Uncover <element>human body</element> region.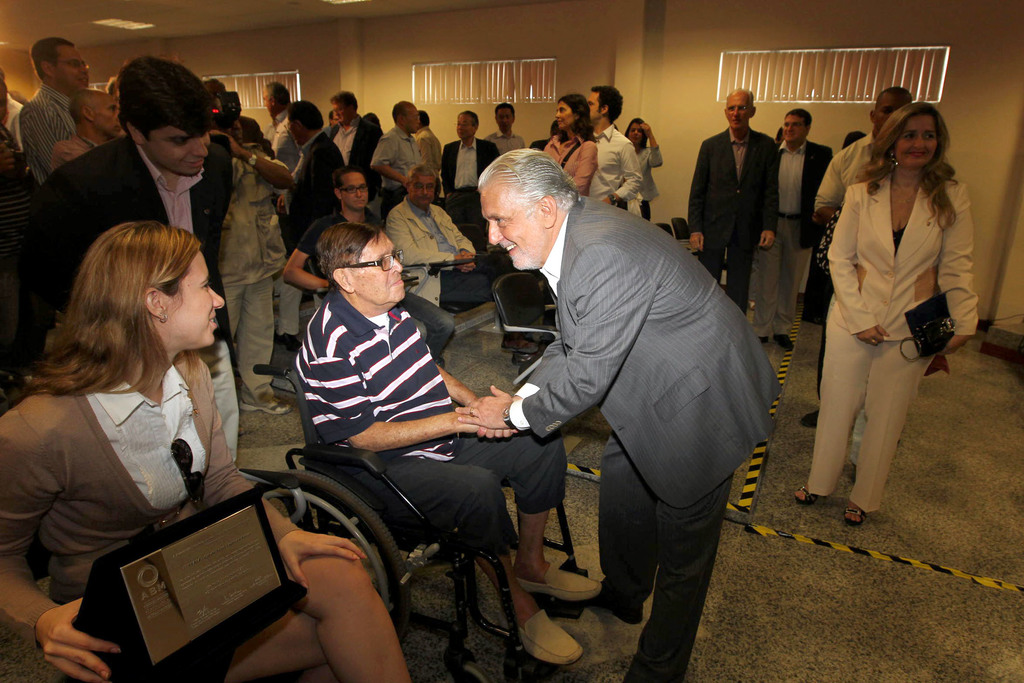
Uncovered: rect(450, 144, 788, 682).
